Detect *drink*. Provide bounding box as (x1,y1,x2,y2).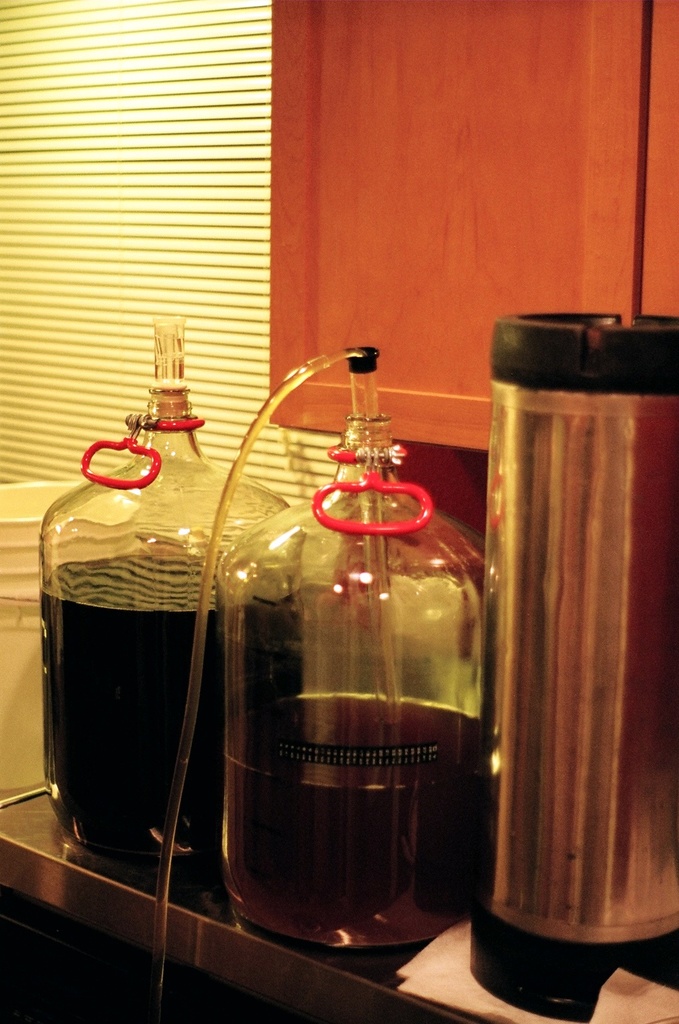
(34,556,305,850).
